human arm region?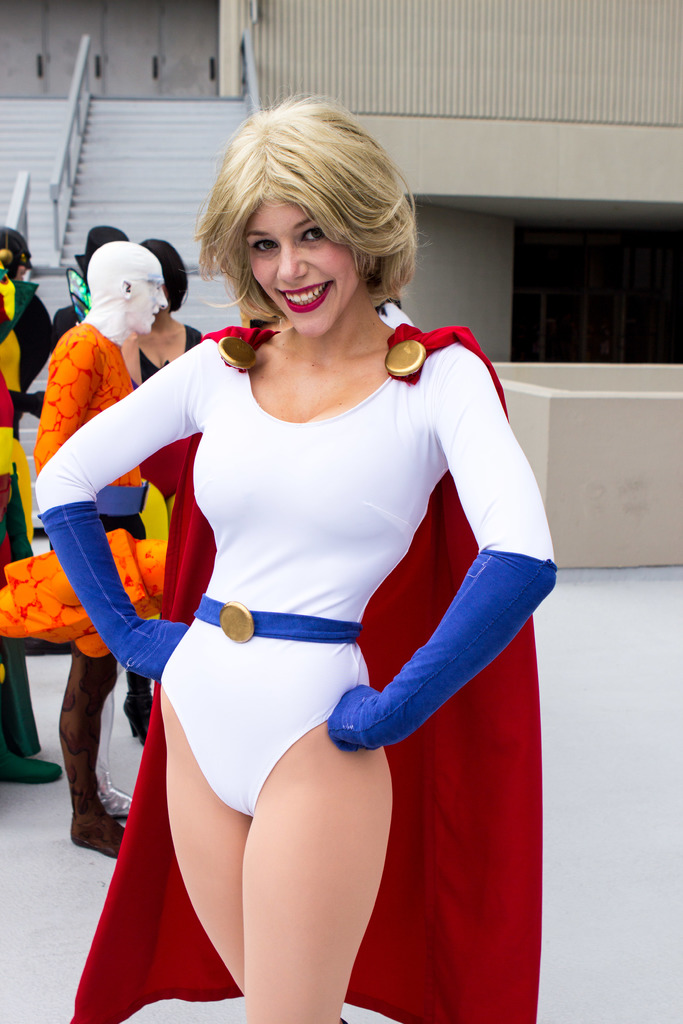
[x1=29, y1=334, x2=207, y2=682]
